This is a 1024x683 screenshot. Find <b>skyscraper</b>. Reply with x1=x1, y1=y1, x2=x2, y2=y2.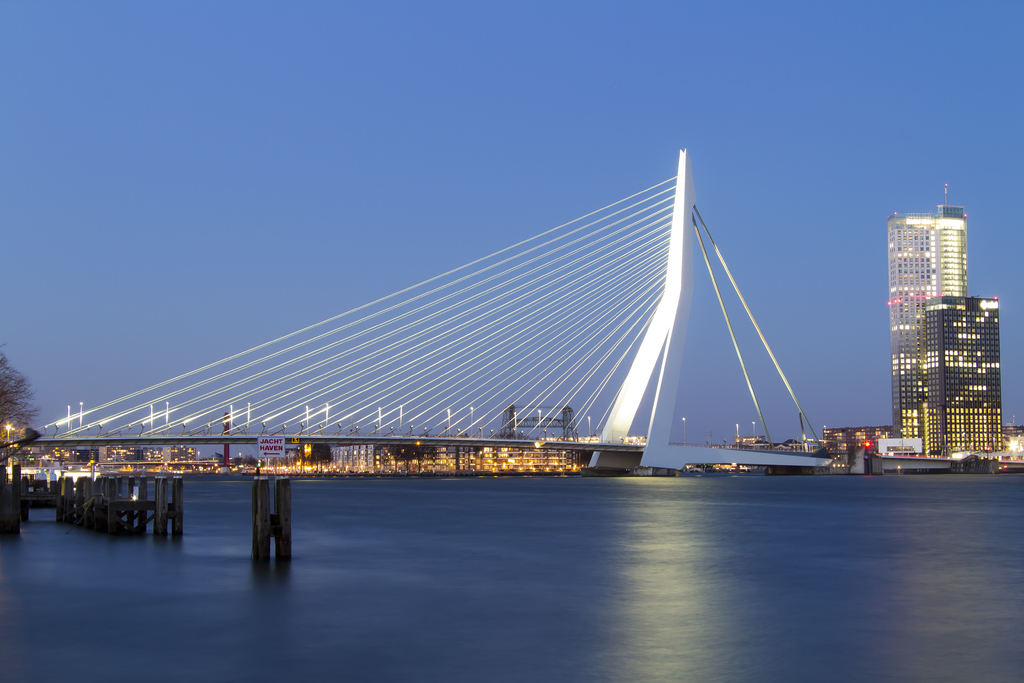
x1=891, y1=181, x2=968, y2=449.
